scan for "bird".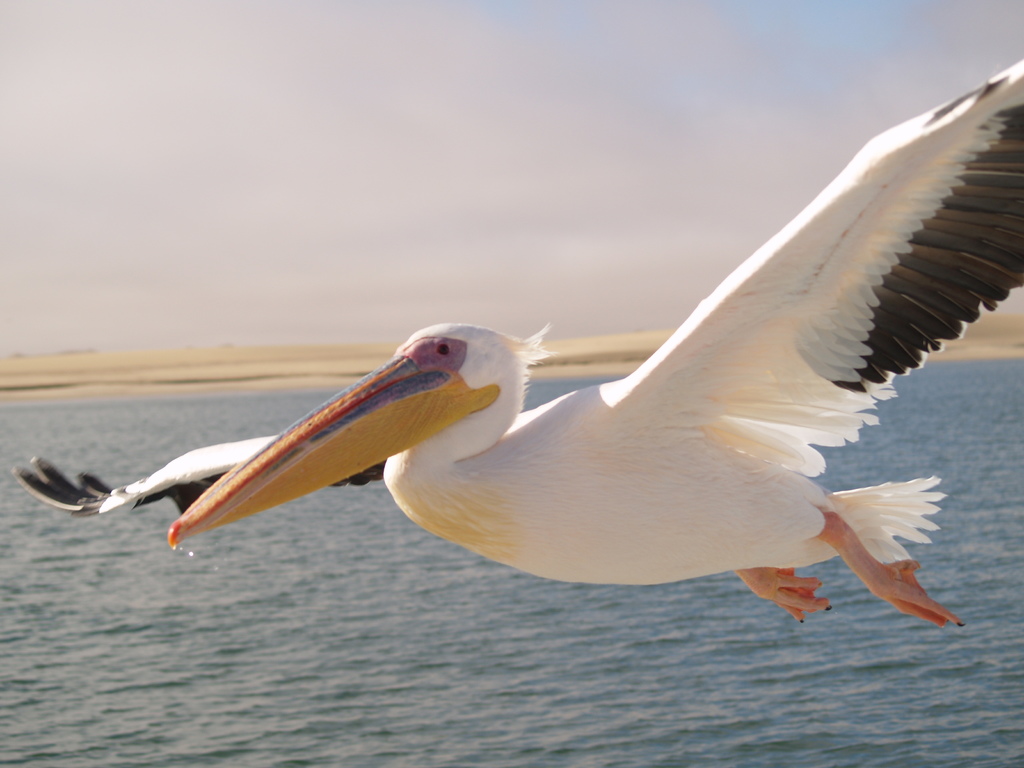
Scan result: BBox(5, 49, 1023, 648).
